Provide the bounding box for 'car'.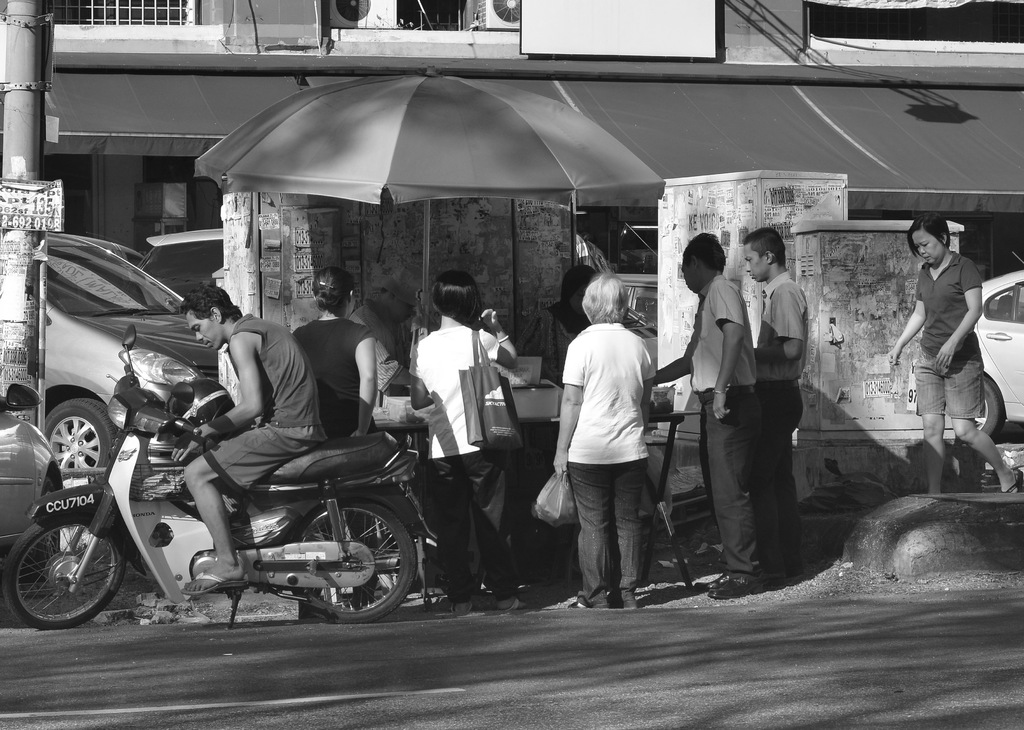
l=609, t=225, r=660, b=332.
